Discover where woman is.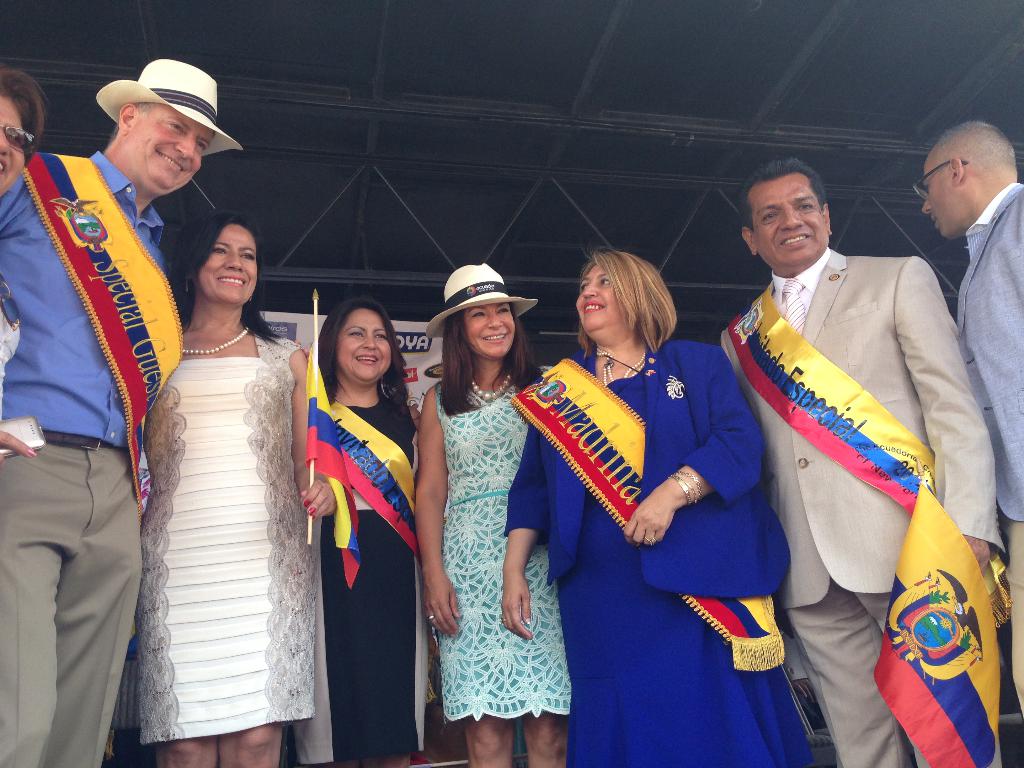
Discovered at (303, 293, 428, 767).
